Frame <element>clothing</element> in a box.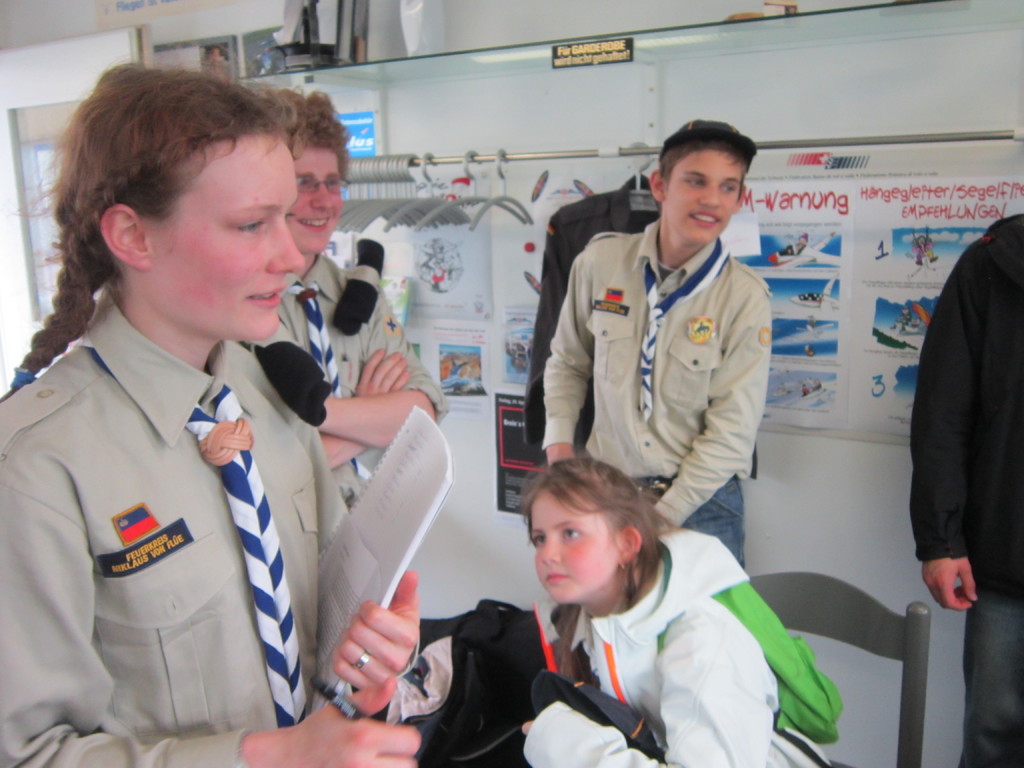
[546,220,768,566].
